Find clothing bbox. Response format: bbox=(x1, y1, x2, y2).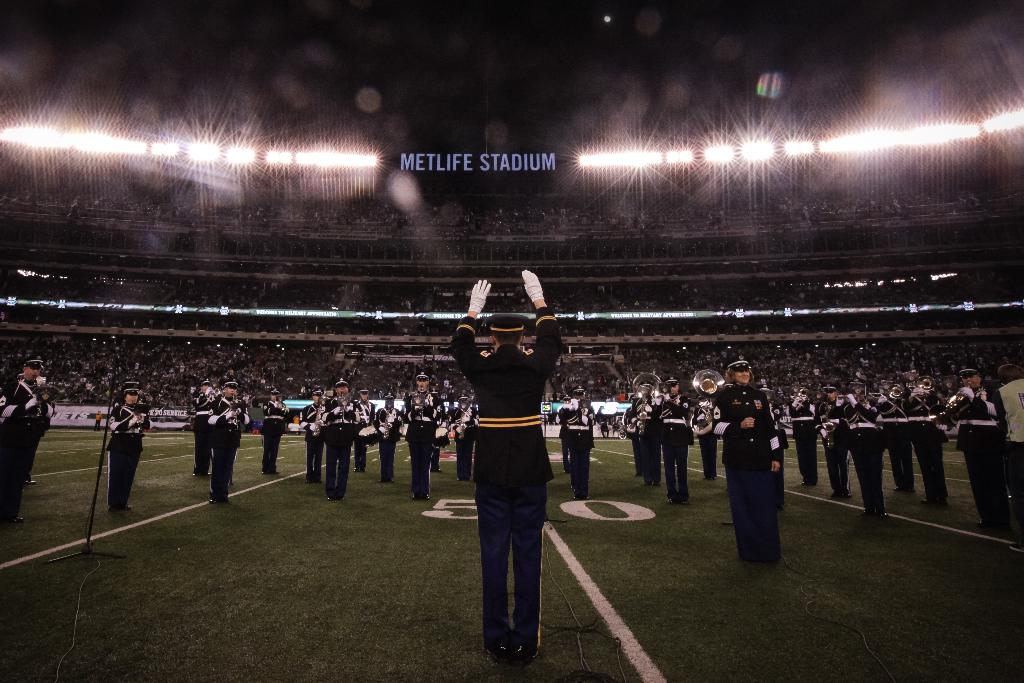
bbox=(948, 384, 1007, 525).
